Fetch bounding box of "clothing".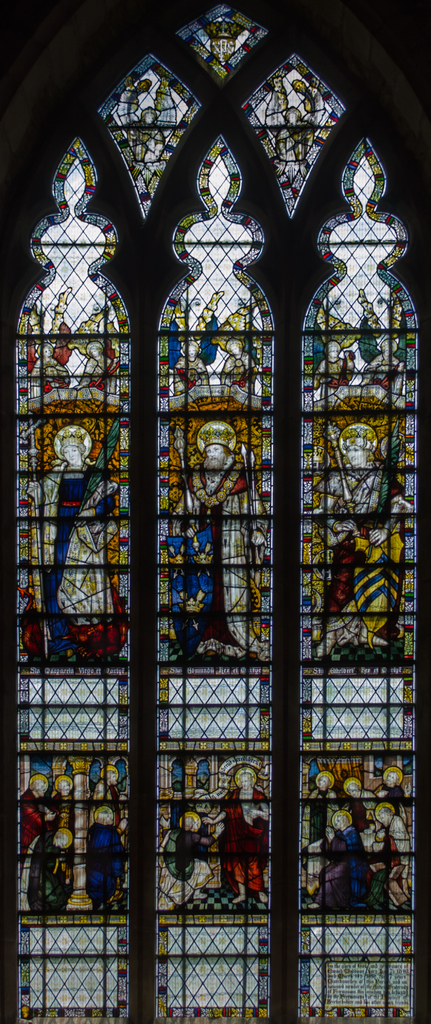
Bbox: box=[170, 358, 209, 395].
